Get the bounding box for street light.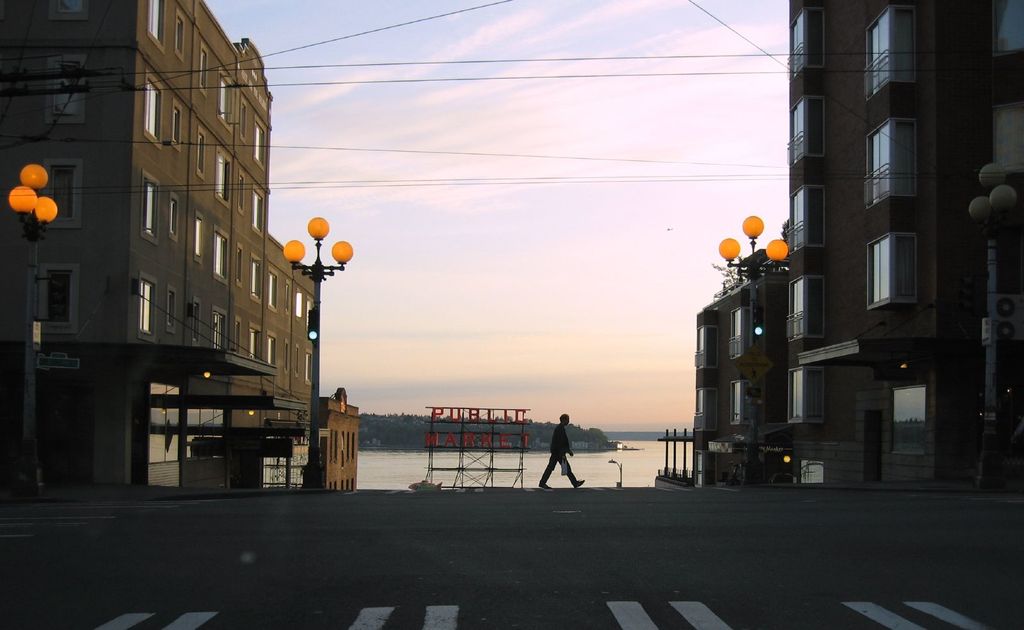
[10,163,61,506].
